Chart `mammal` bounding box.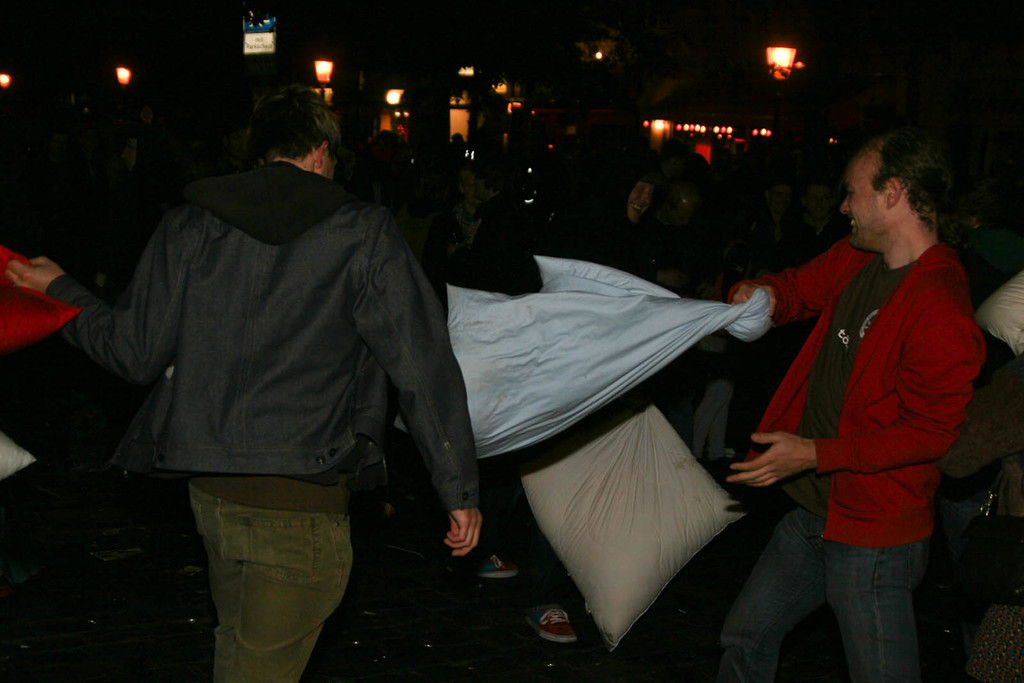
Charted: [x1=717, y1=147, x2=971, y2=682].
